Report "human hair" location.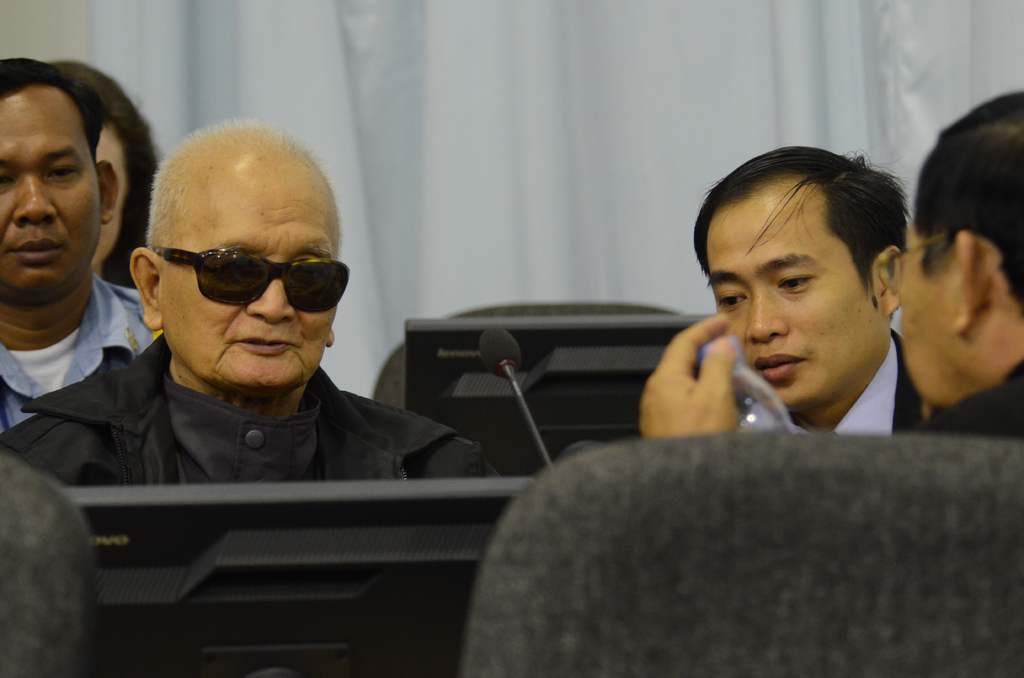
Report: locate(147, 114, 340, 259).
